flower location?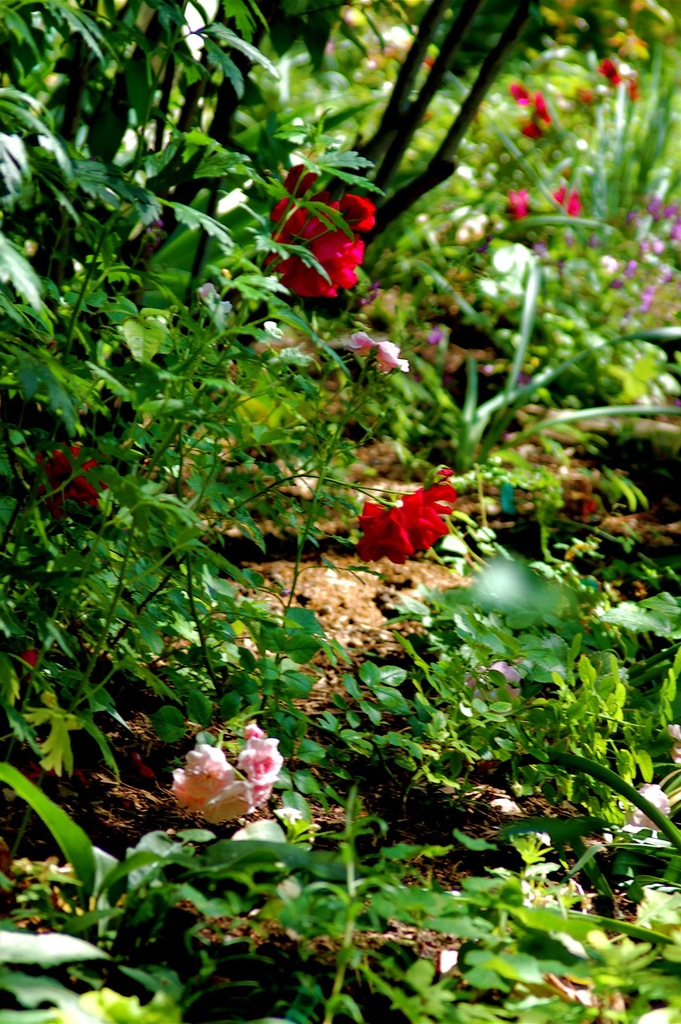
(x1=343, y1=463, x2=471, y2=570)
